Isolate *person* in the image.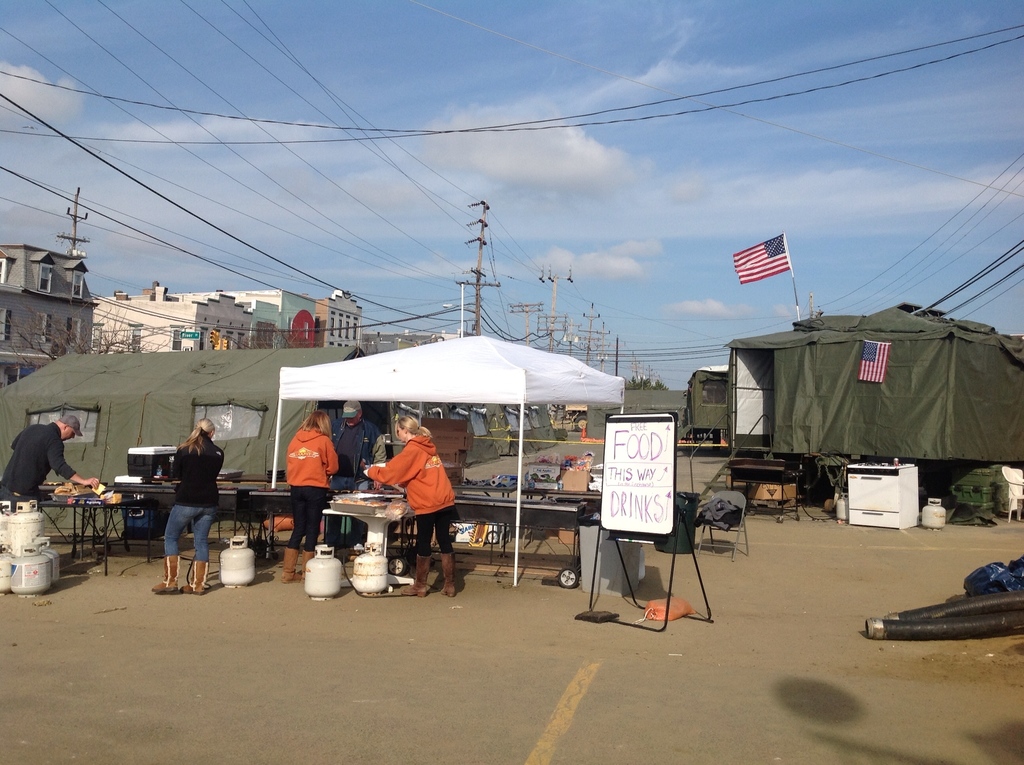
Isolated region: 367/418/451/567.
